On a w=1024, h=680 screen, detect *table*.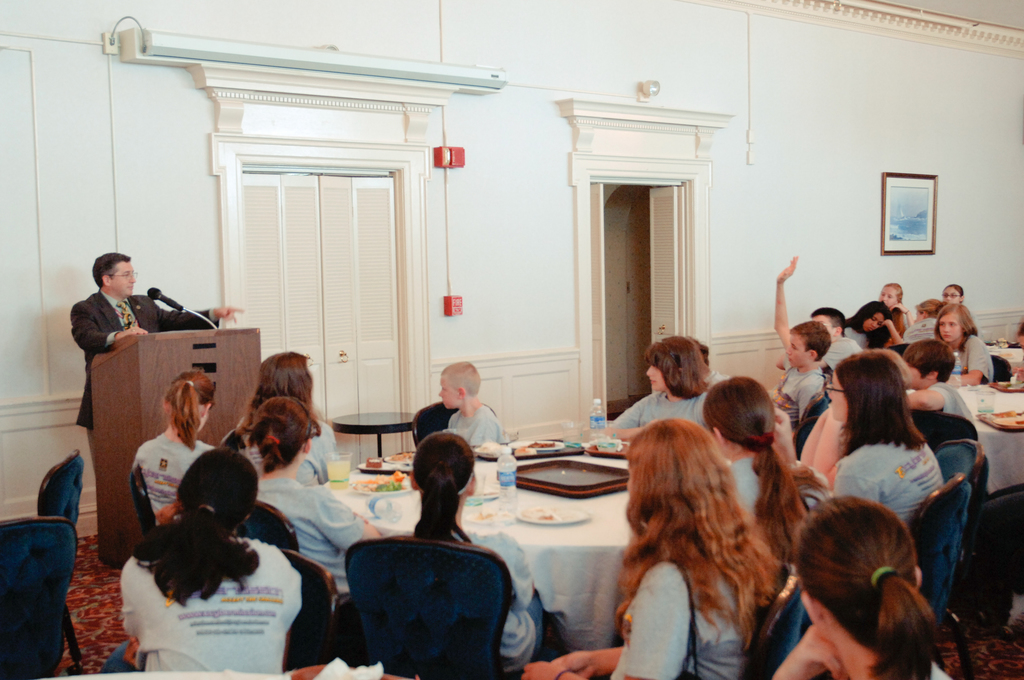
986, 344, 1023, 365.
